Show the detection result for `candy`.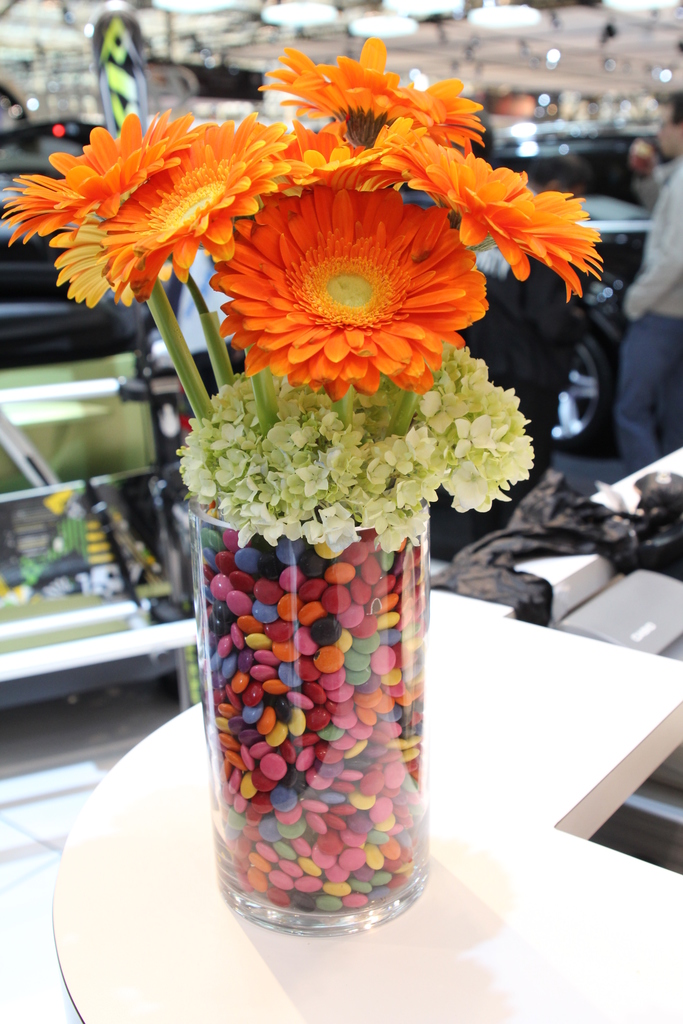
x1=197, y1=406, x2=441, y2=910.
